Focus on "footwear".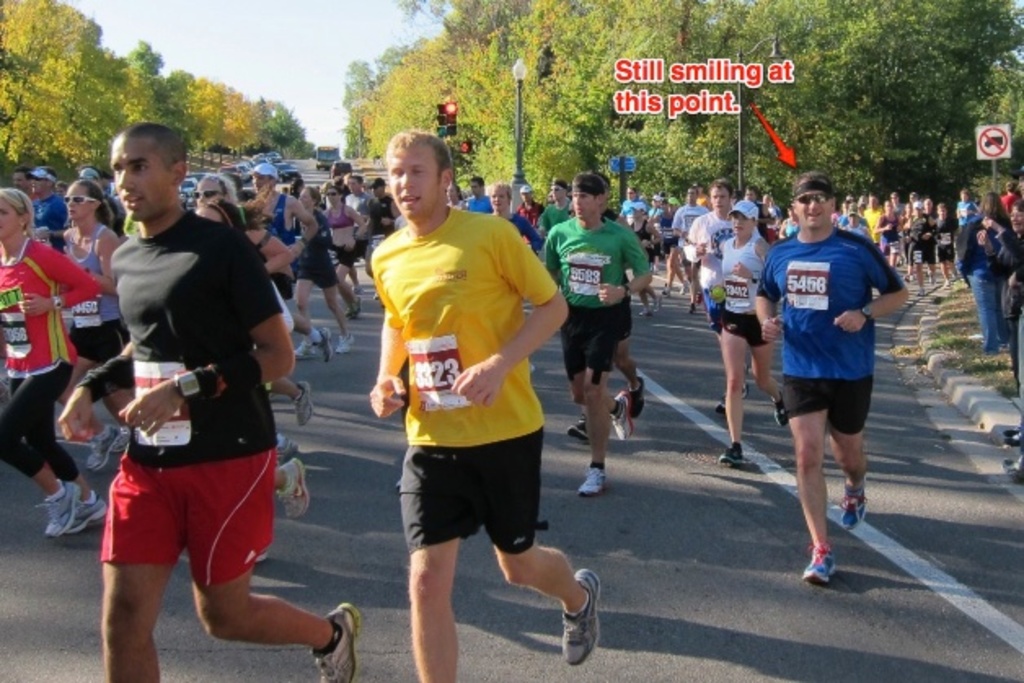
Focused at [690,303,700,316].
